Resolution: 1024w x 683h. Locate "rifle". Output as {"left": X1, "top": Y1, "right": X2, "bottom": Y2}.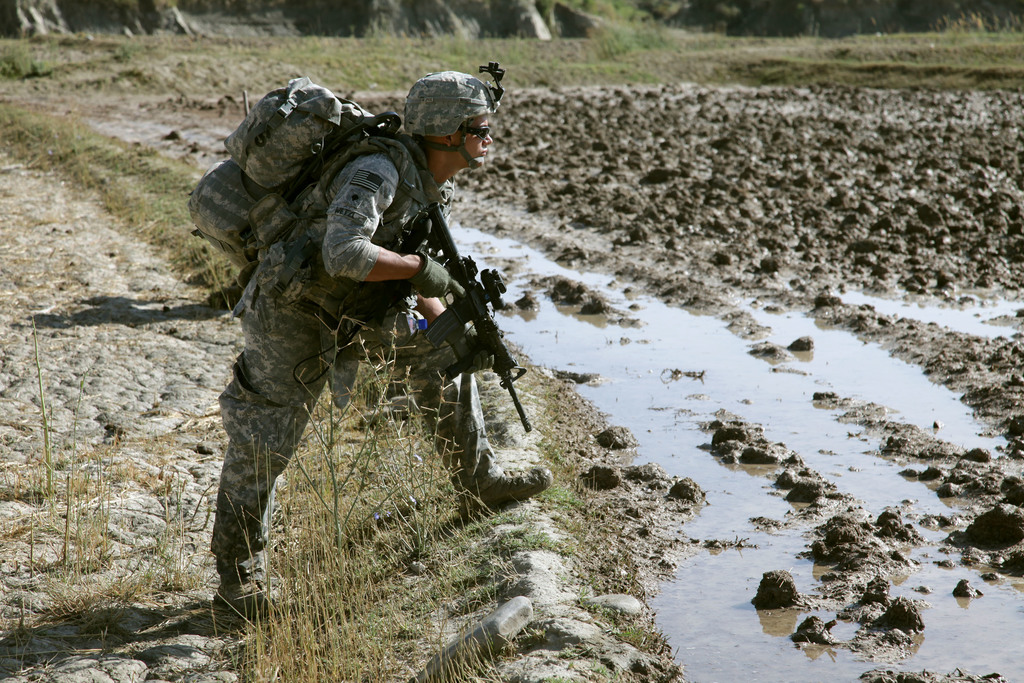
{"left": 393, "top": 229, "right": 546, "bottom": 424}.
